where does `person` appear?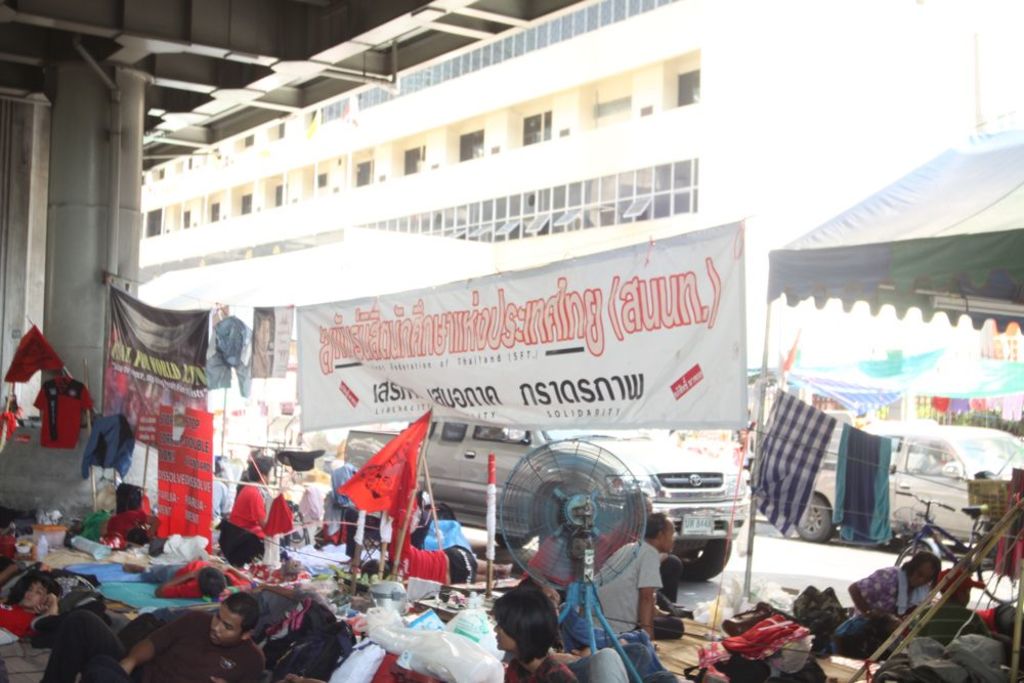
Appears at {"x1": 490, "y1": 583, "x2": 579, "y2": 682}.
